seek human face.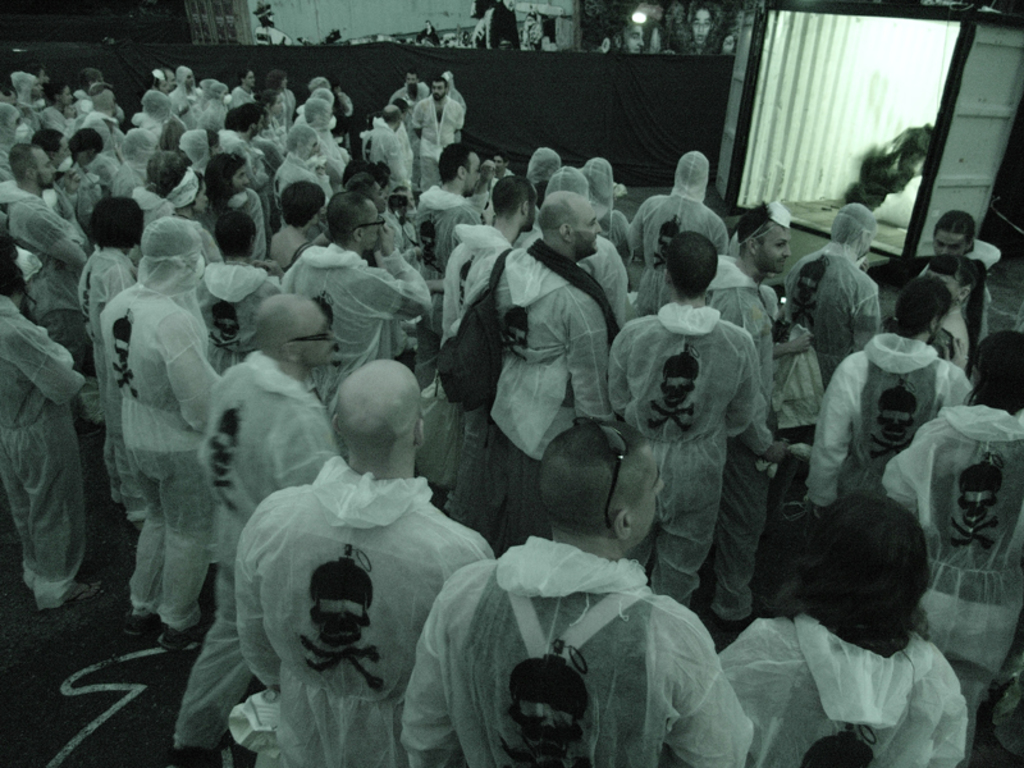
(634, 444, 667, 547).
